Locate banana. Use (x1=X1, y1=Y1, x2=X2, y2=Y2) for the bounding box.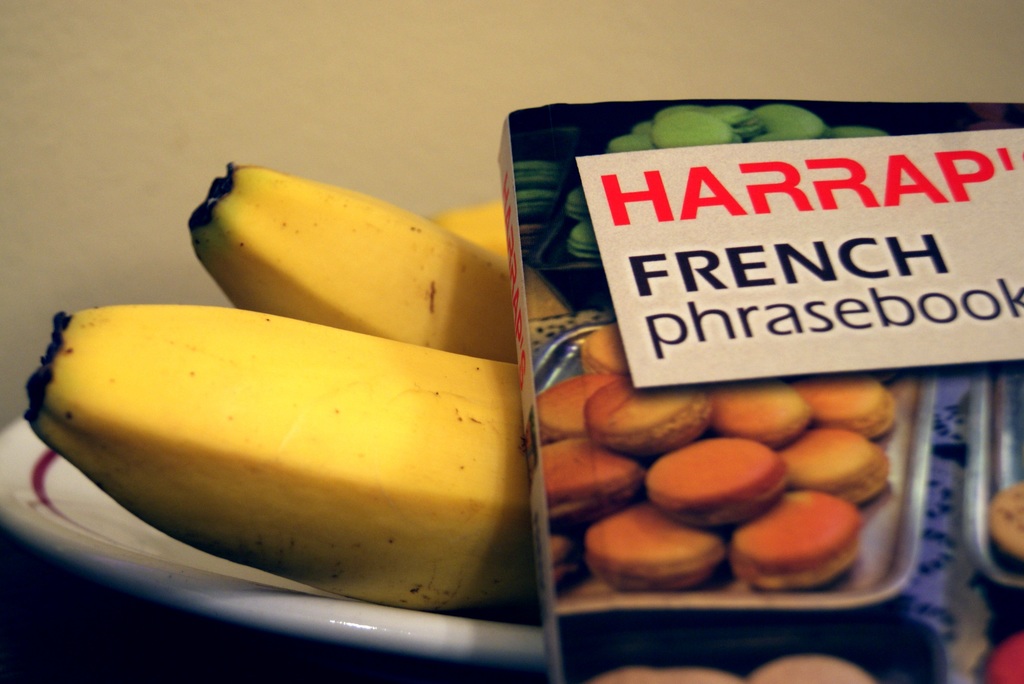
(x1=25, y1=307, x2=537, y2=621).
